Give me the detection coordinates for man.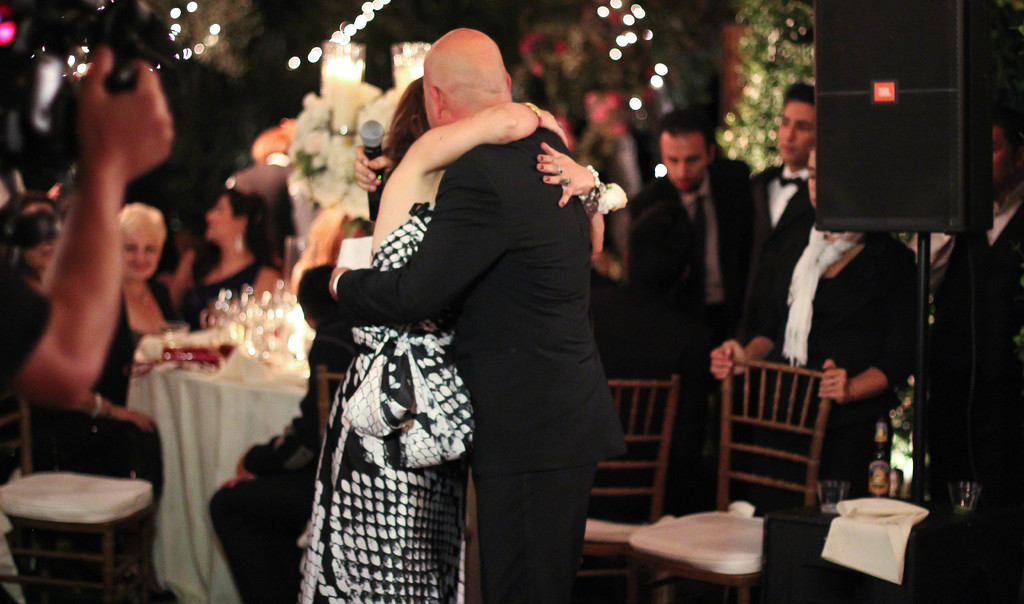
{"x1": 230, "y1": 127, "x2": 295, "y2": 263}.
